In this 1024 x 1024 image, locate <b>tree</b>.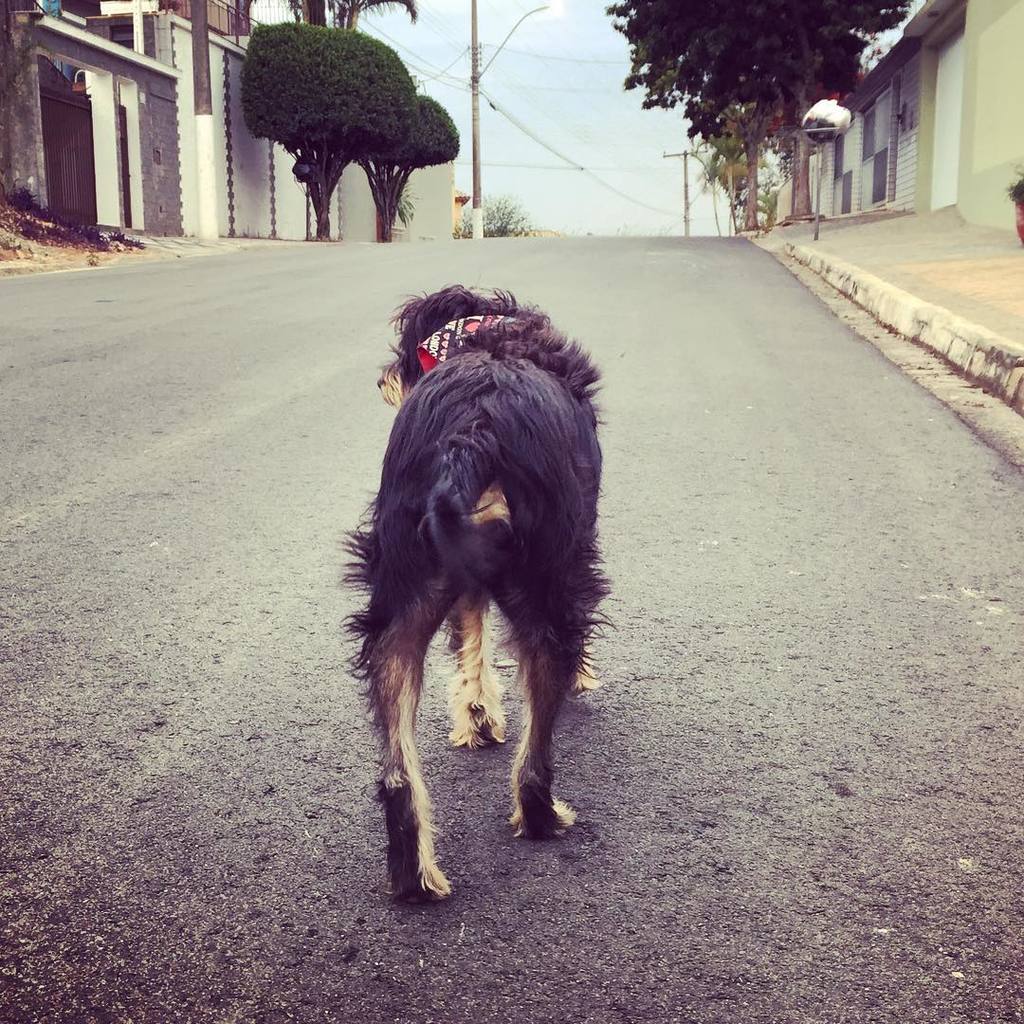
Bounding box: x1=596 y1=0 x2=911 y2=221.
